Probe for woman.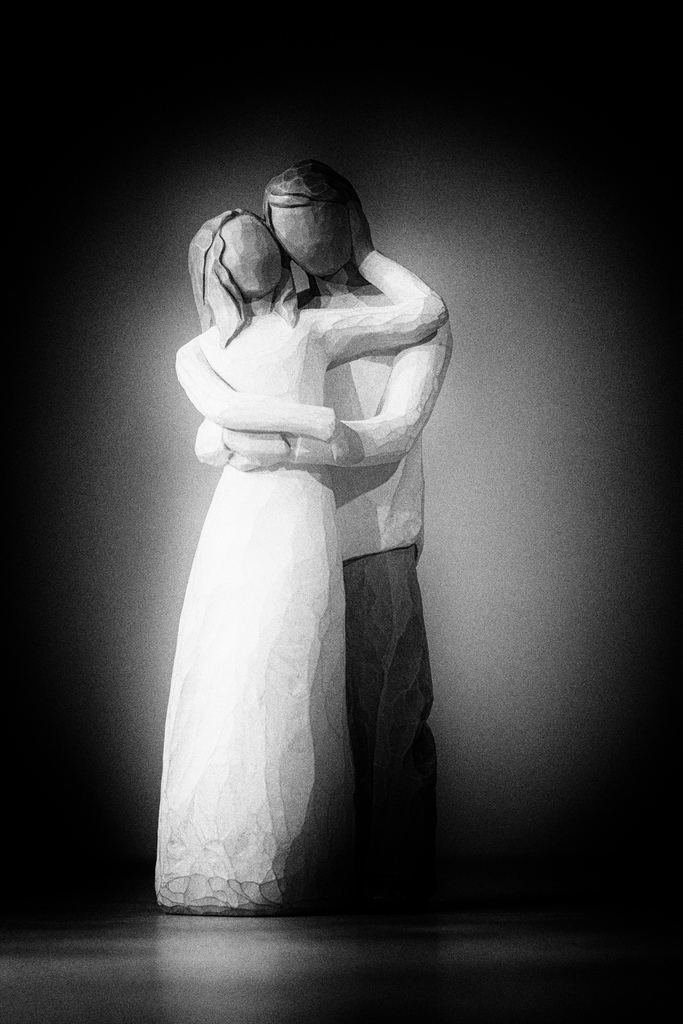
Probe result: bbox=[148, 206, 452, 921].
